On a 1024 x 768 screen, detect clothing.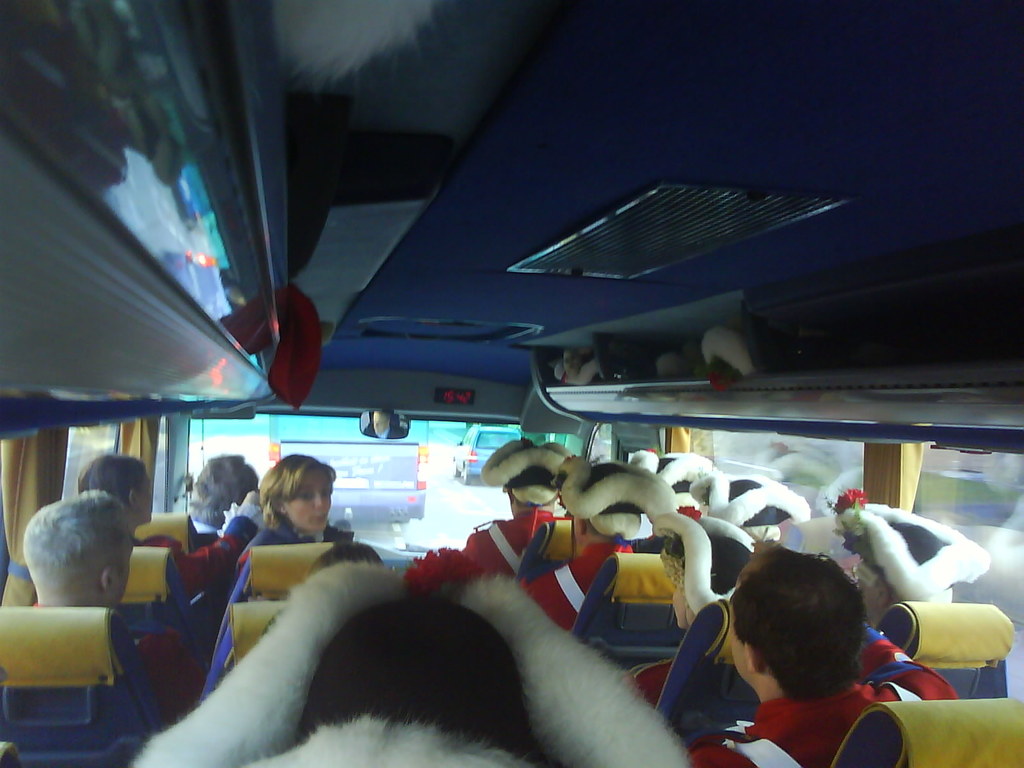
region(524, 541, 651, 629).
